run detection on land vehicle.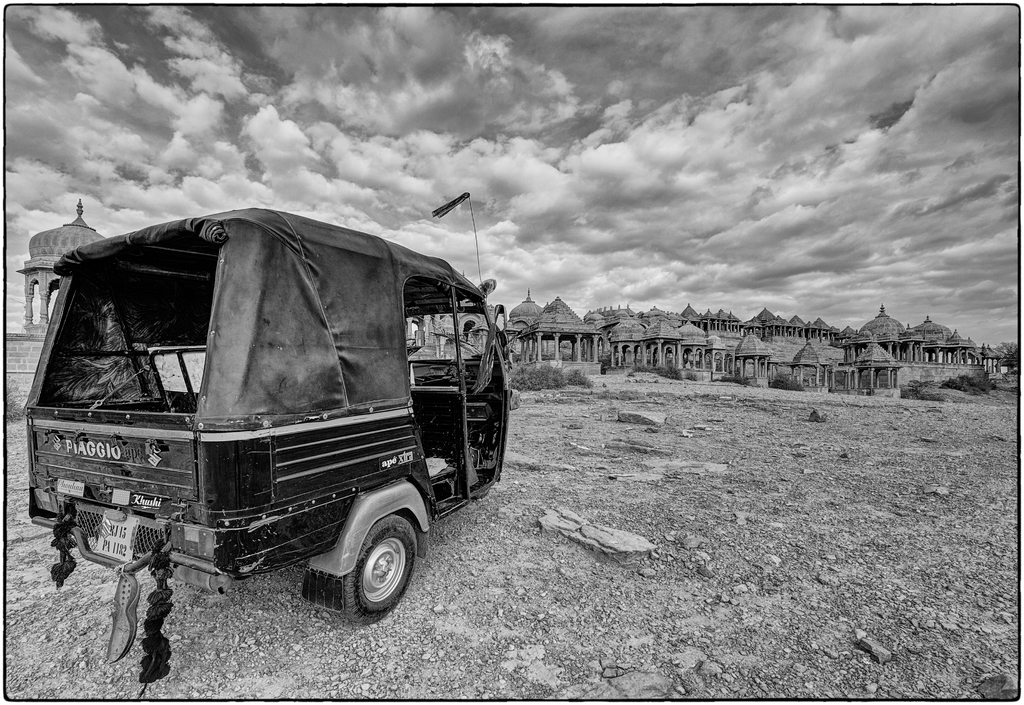
Result: 27, 213, 512, 636.
